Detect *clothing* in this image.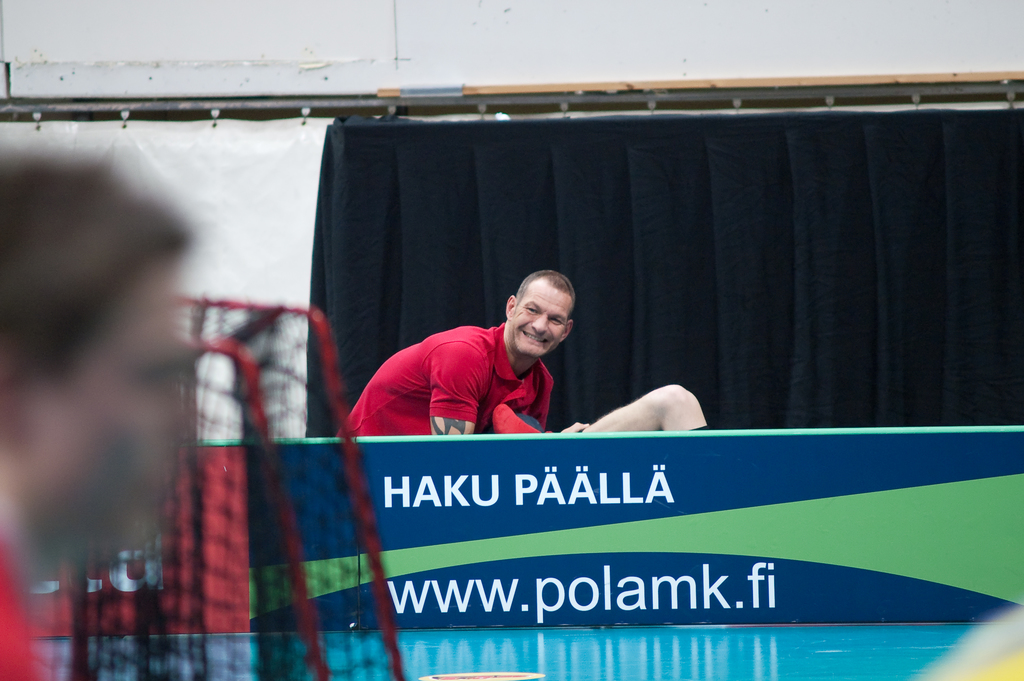
Detection: [336,313,570,443].
